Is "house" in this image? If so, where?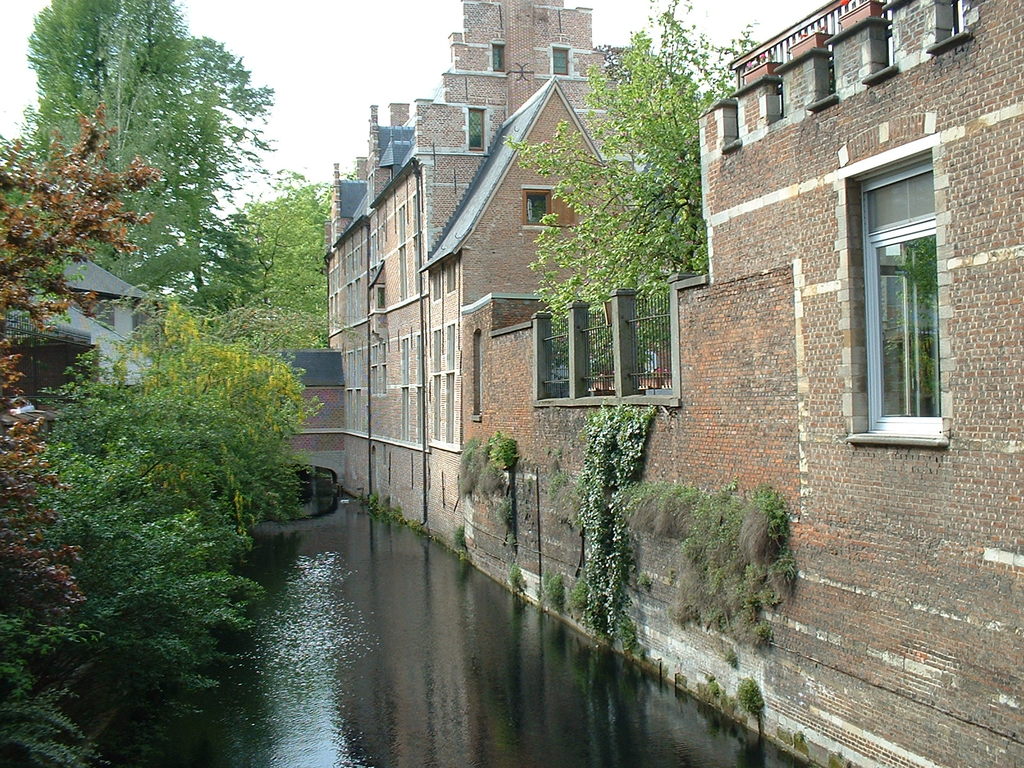
Yes, at crop(221, 0, 427, 509).
